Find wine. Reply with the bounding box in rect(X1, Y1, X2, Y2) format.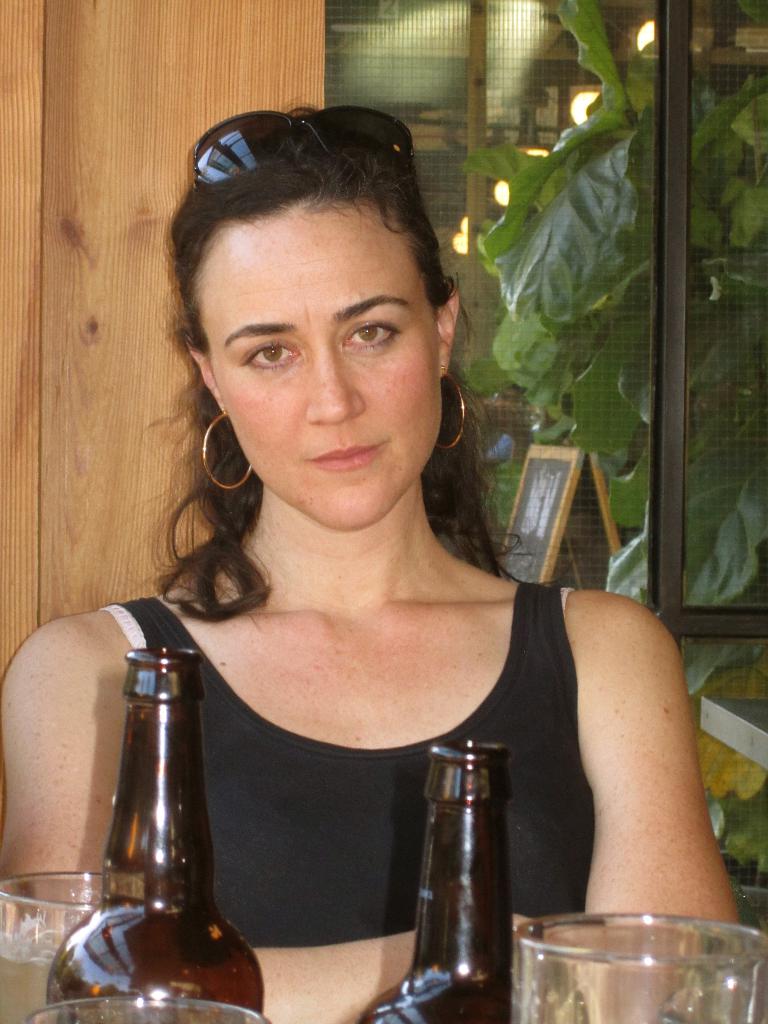
rect(348, 741, 534, 1023).
